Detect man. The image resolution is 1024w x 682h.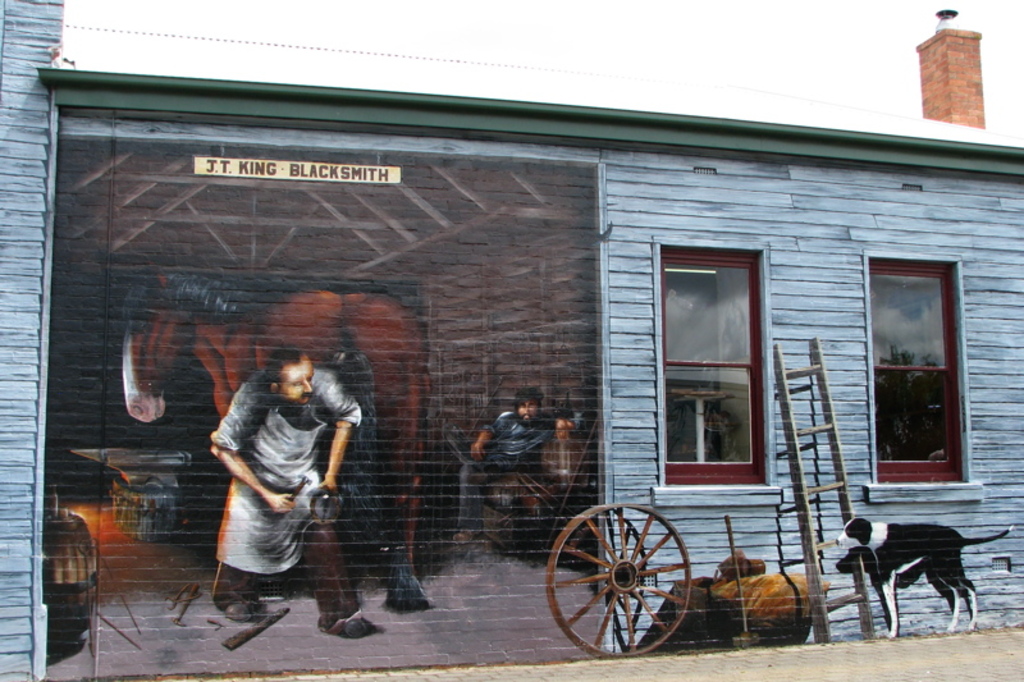
box=[457, 389, 581, 545].
